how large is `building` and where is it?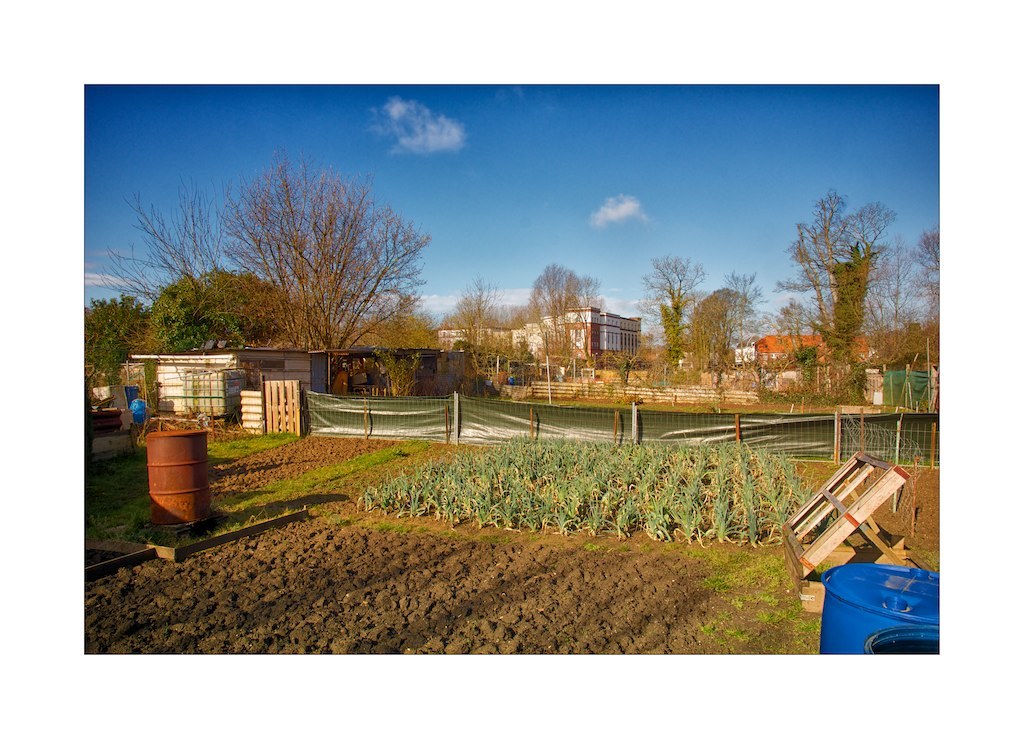
Bounding box: x1=755, y1=336, x2=867, y2=371.
